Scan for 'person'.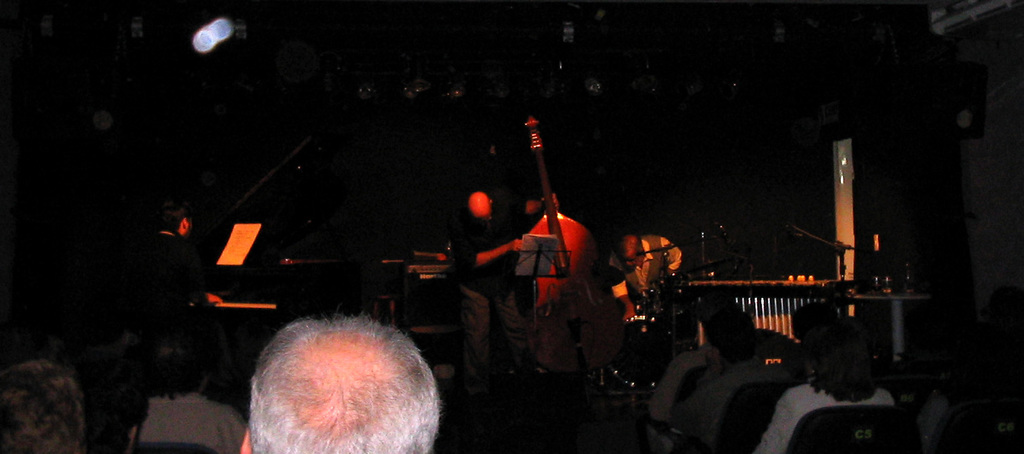
Scan result: [left=742, top=312, right=897, bottom=453].
